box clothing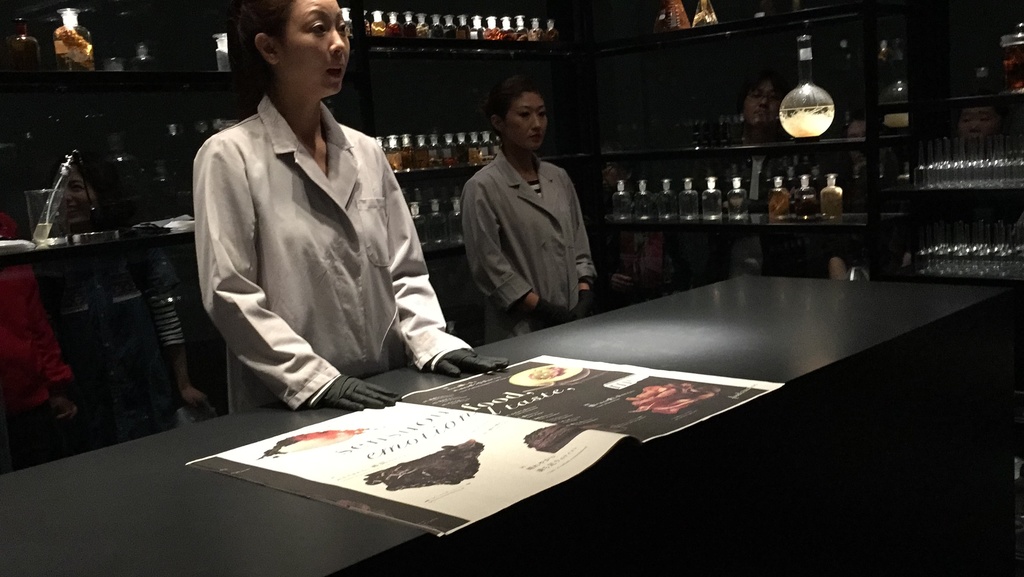
465 147 598 329
